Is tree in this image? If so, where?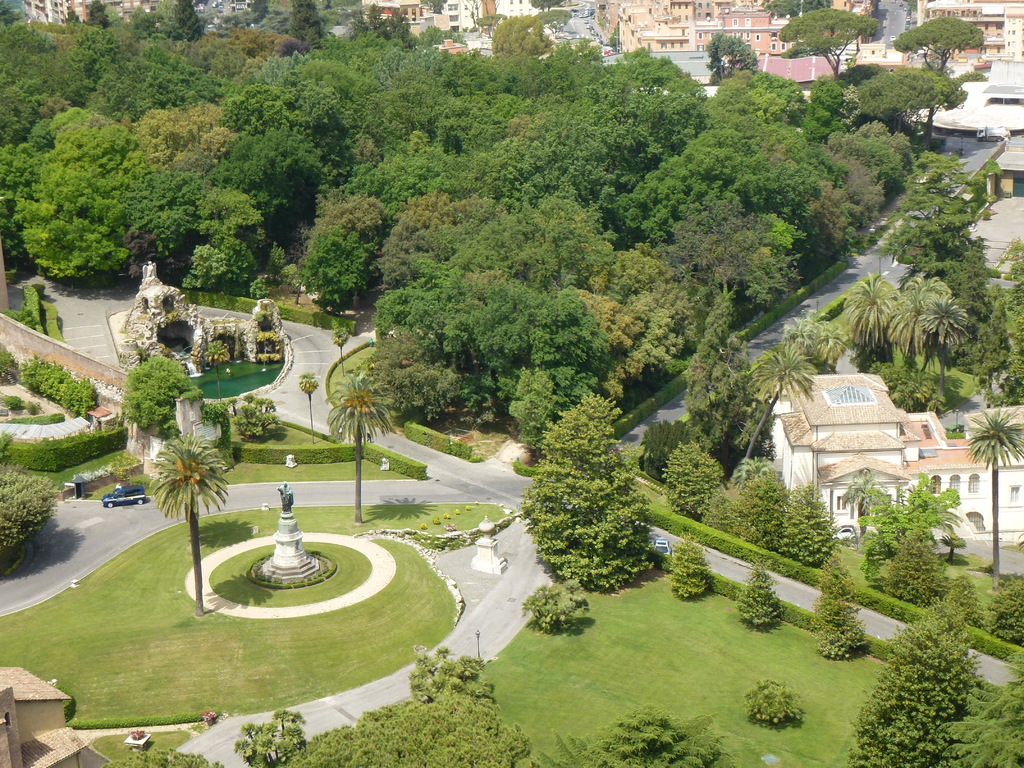
Yes, at (230, 710, 313, 767).
